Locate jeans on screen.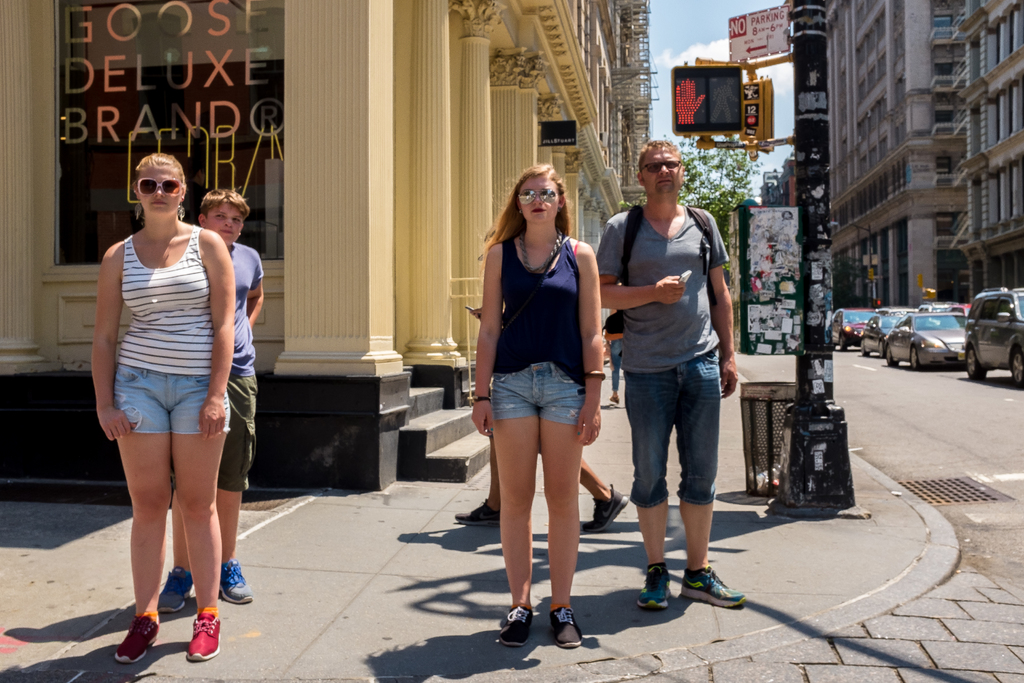
On screen at rect(203, 374, 252, 488).
